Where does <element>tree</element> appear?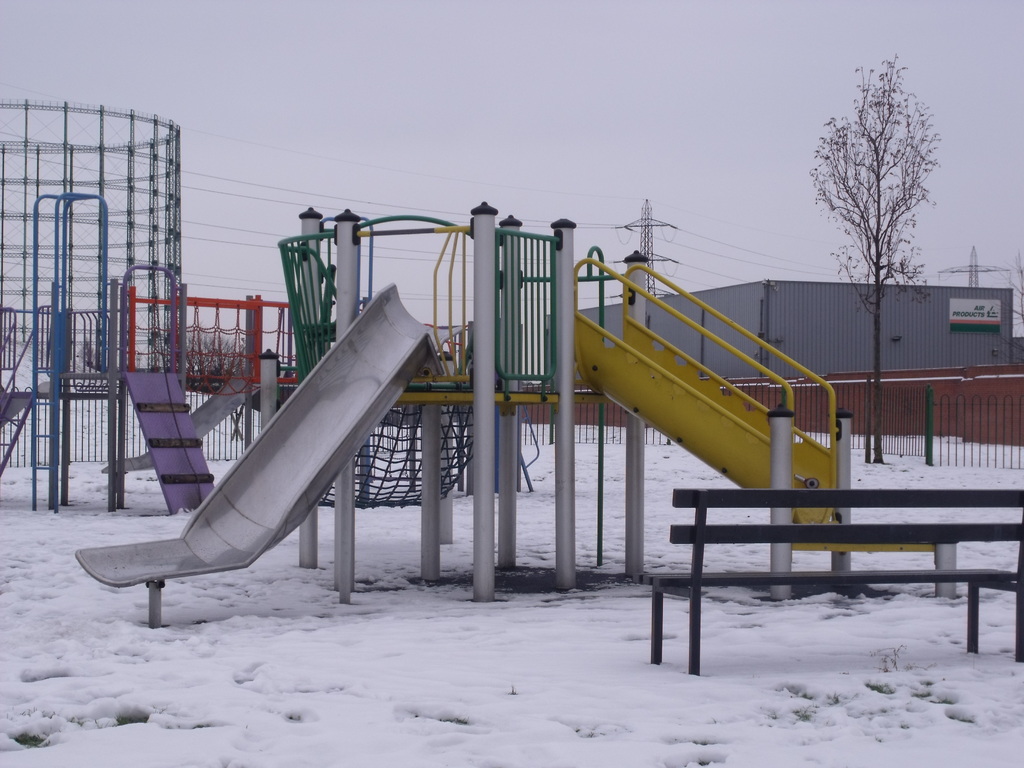
Appears at (left=76, top=341, right=99, bottom=374).
